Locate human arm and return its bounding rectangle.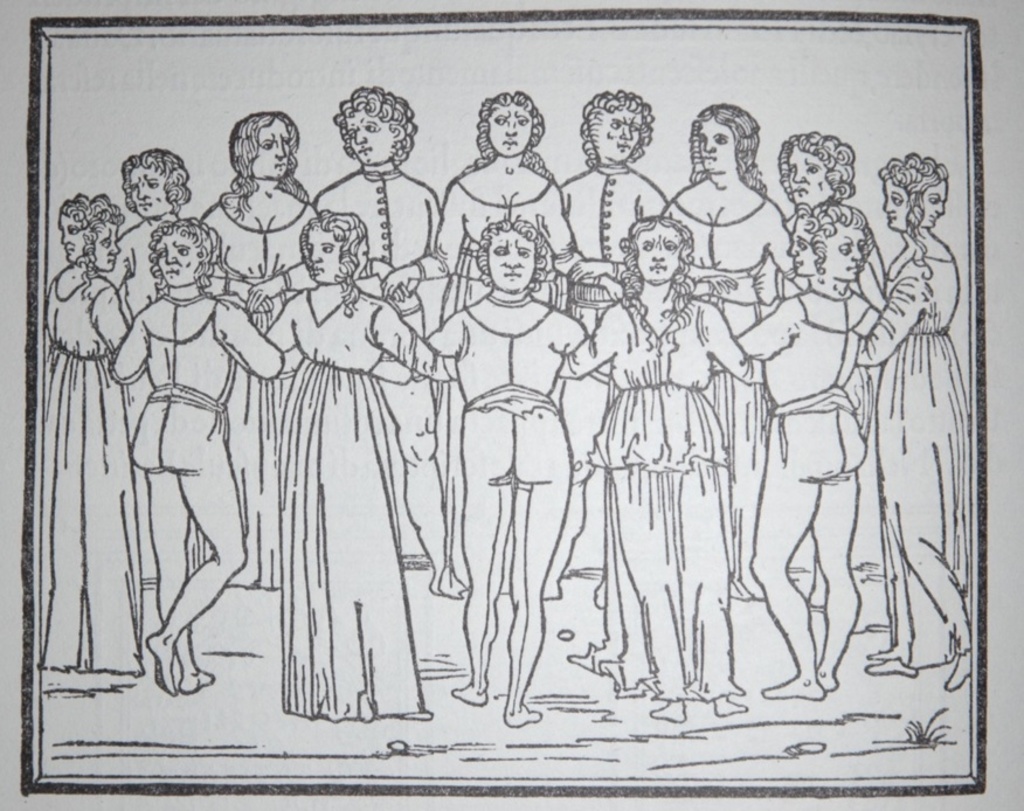
box(853, 263, 926, 366).
